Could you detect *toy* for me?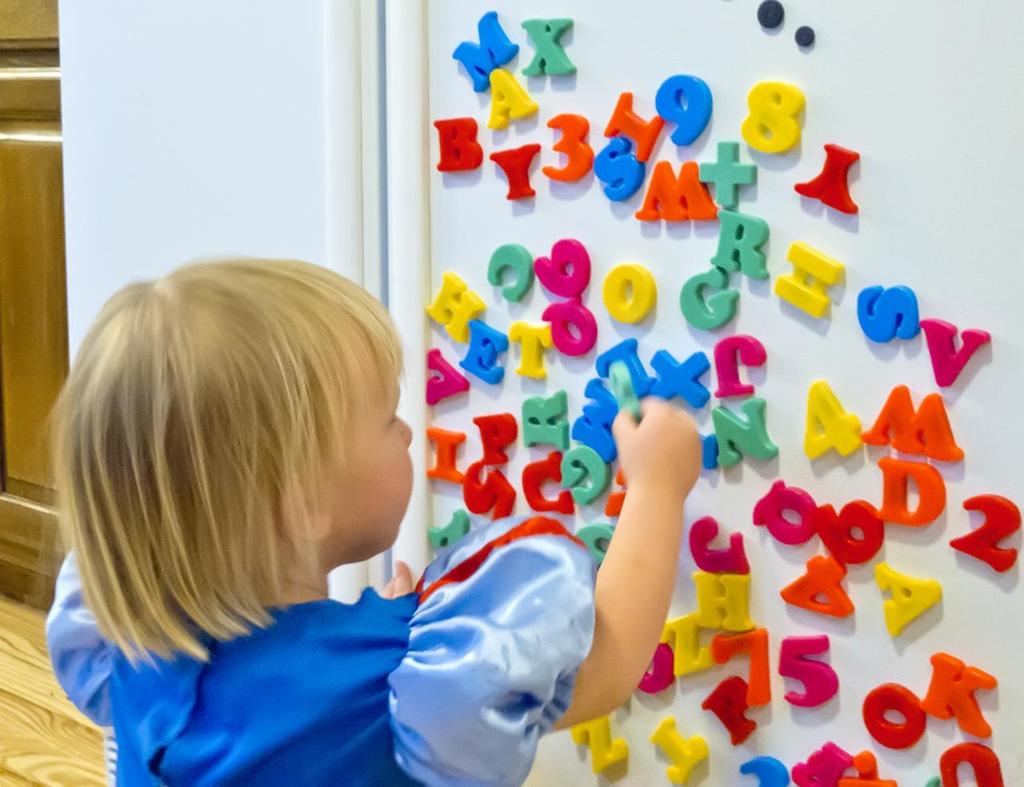
Detection result: crop(784, 552, 851, 614).
